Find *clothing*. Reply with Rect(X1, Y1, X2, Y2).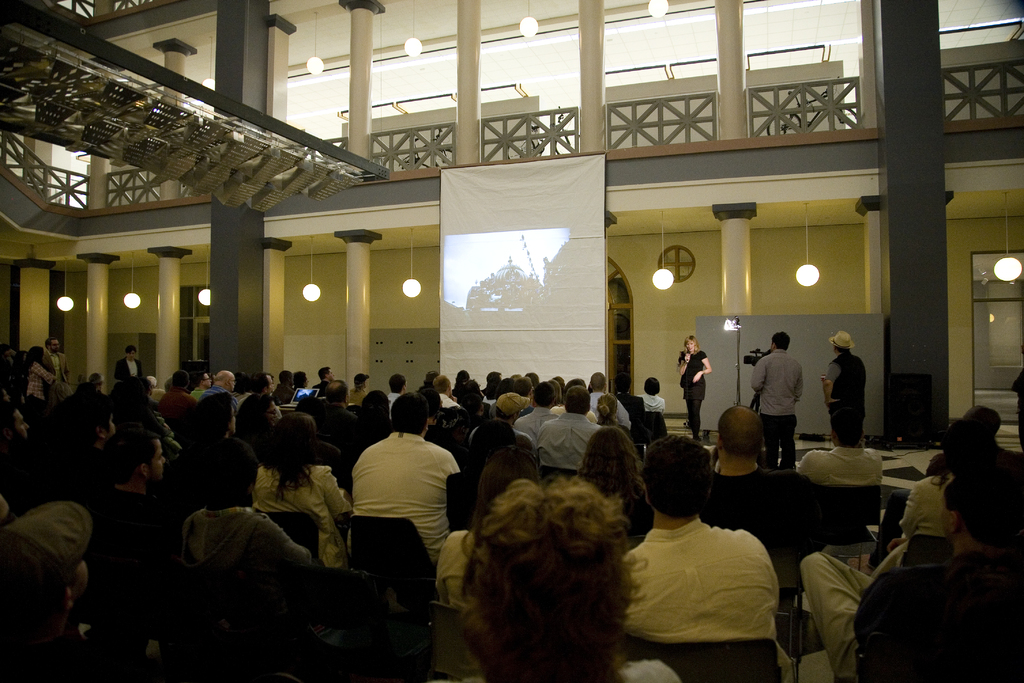
Rect(597, 493, 799, 680).
